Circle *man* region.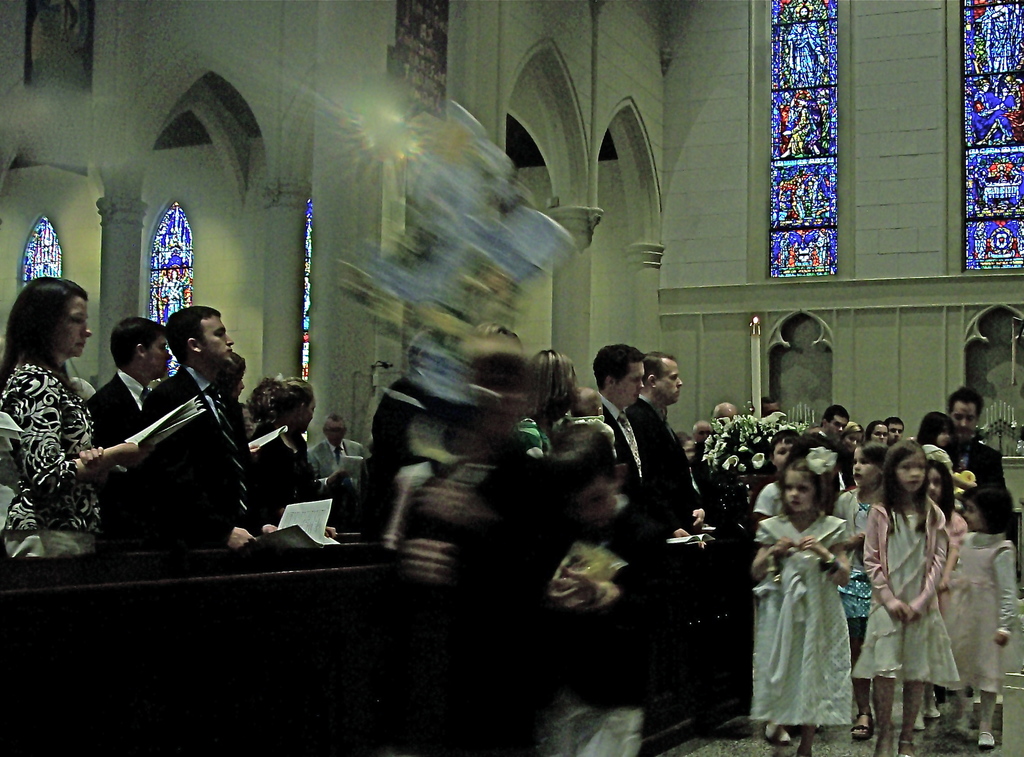
Region: x1=713, y1=405, x2=744, y2=422.
